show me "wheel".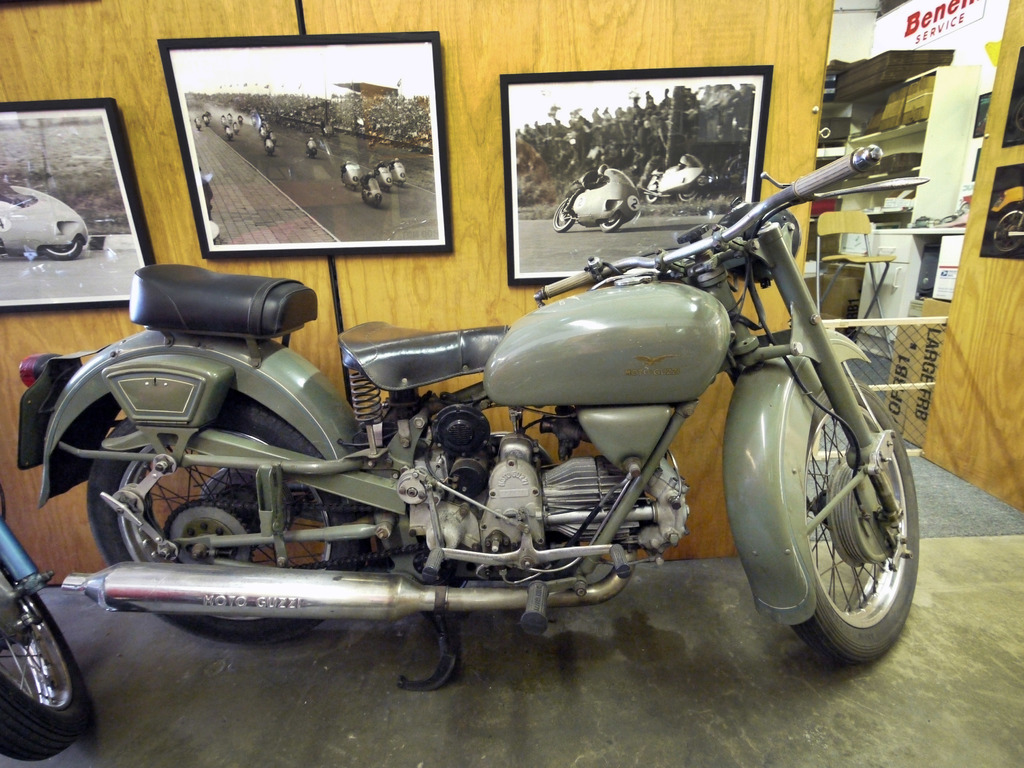
"wheel" is here: {"x1": 644, "y1": 193, "x2": 659, "y2": 204}.
